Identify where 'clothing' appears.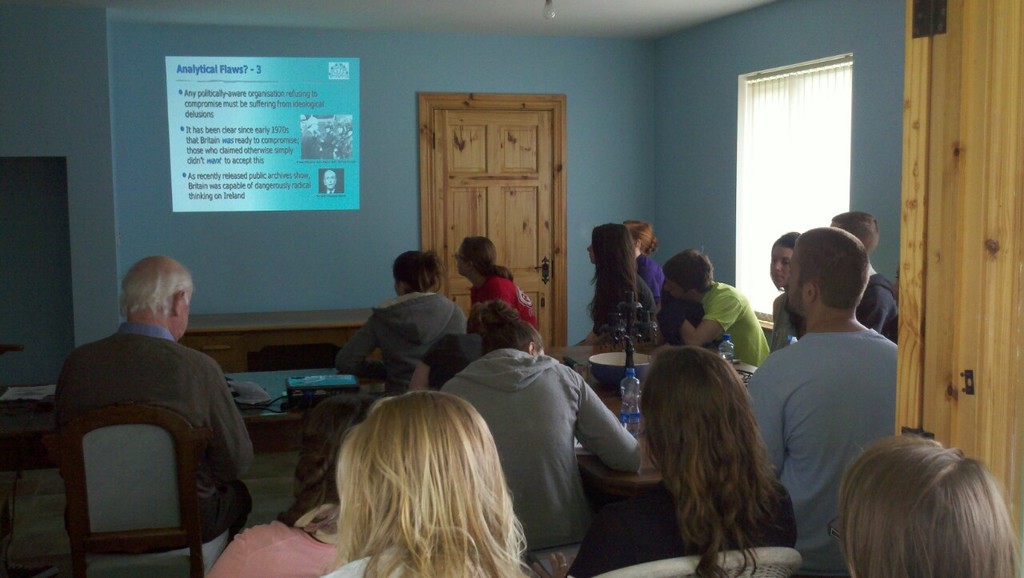
Appears at <bbox>854, 275, 898, 331</bbox>.
